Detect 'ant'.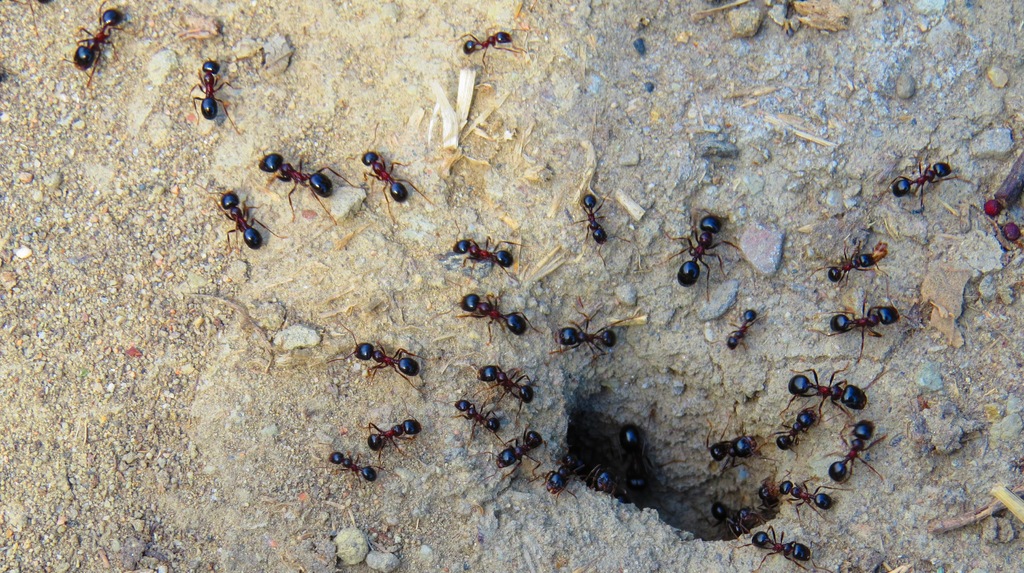
Detected at (262,149,355,219).
